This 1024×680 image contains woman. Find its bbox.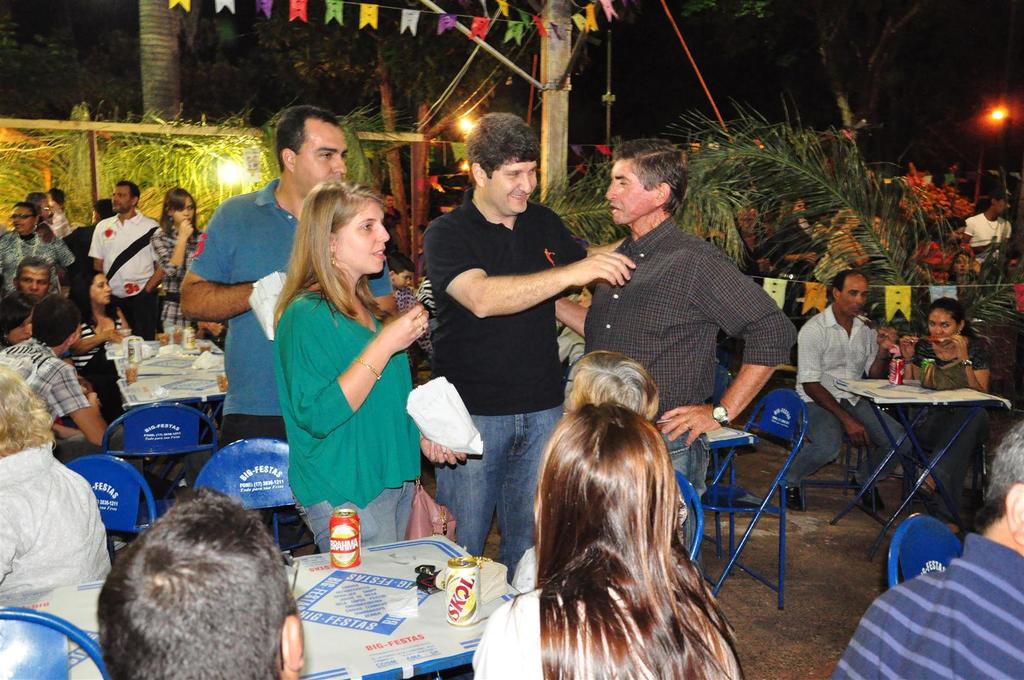
detection(152, 182, 205, 335).
